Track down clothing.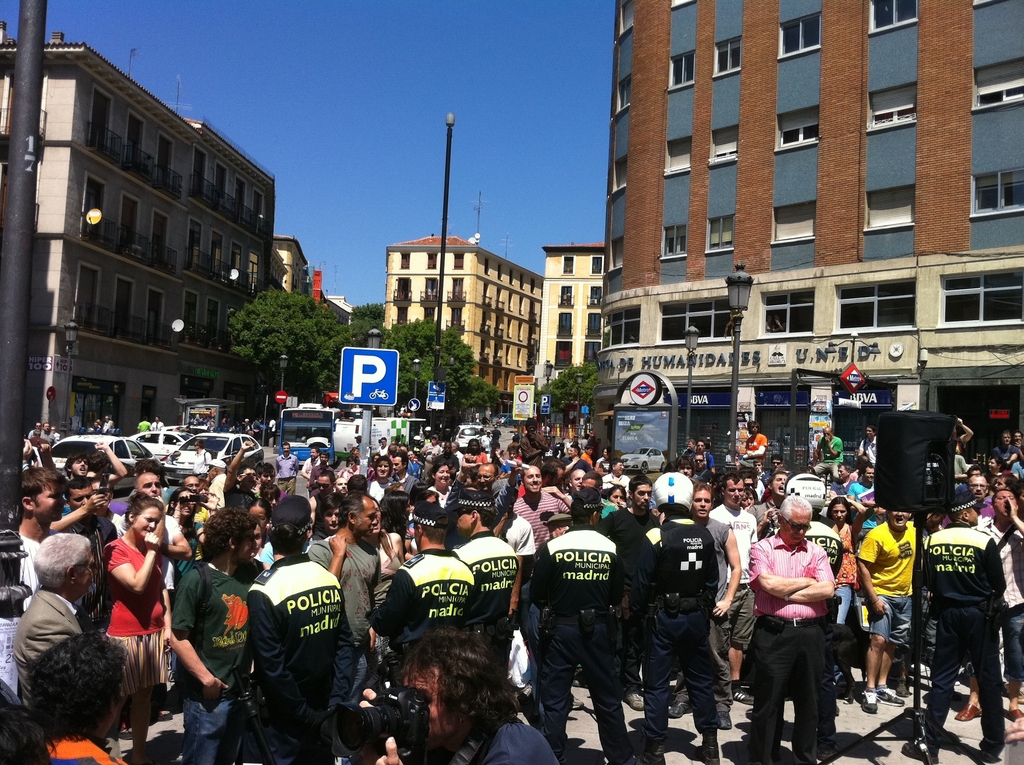
Tracked to 711, 504, 756, 654.
